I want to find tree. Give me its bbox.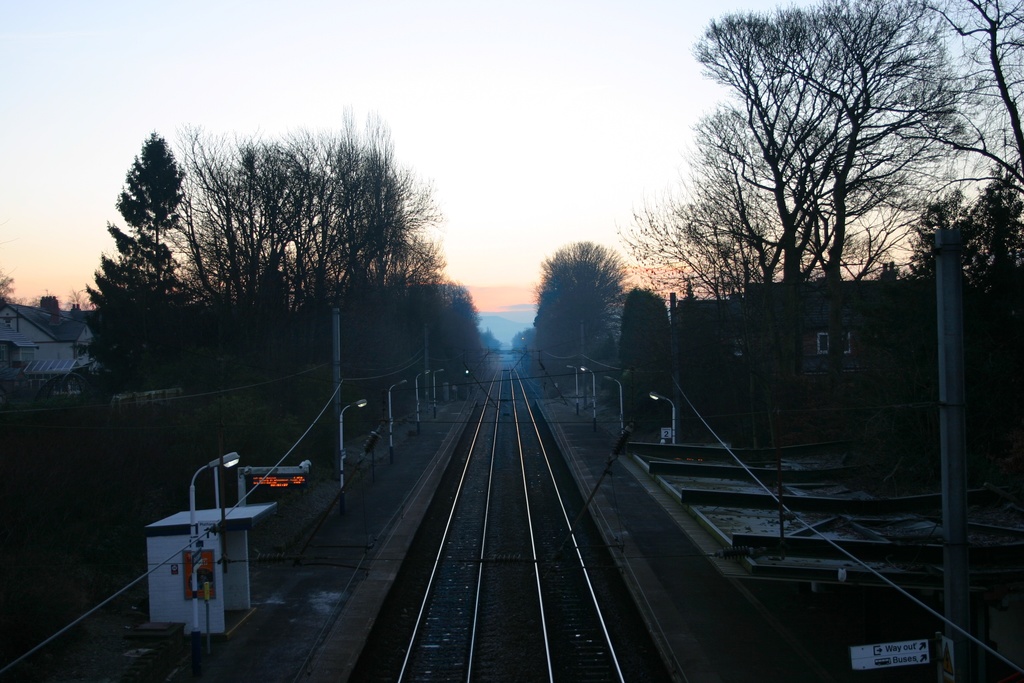
box=[0, 270, 22, 327].
